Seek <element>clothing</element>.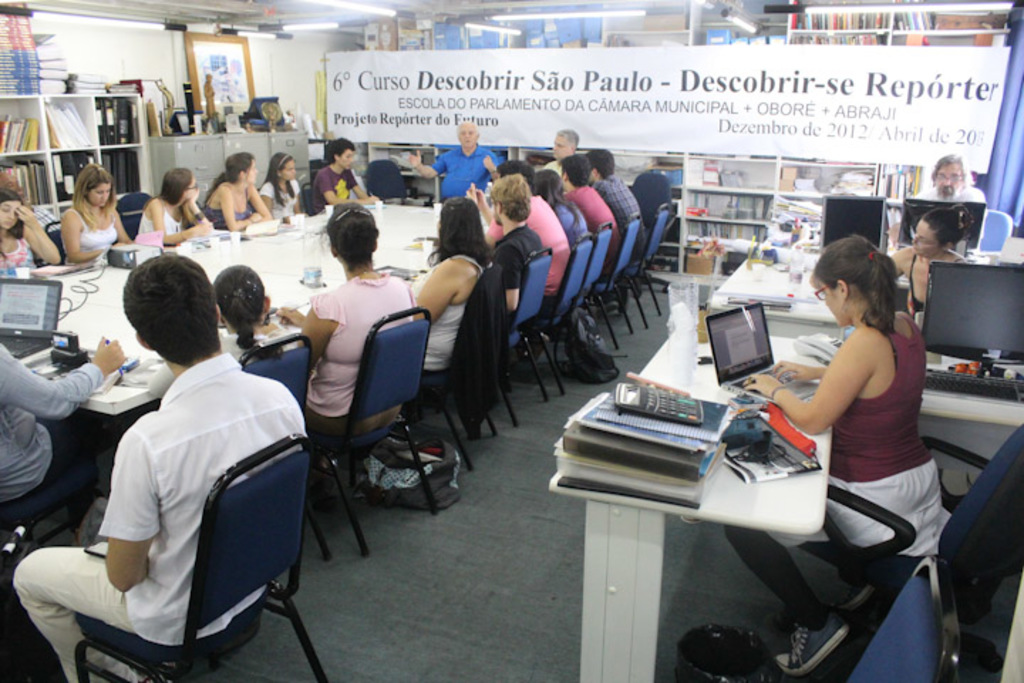
{"left": 494, "top": 186, "right": 575, "bottom": 302}.
